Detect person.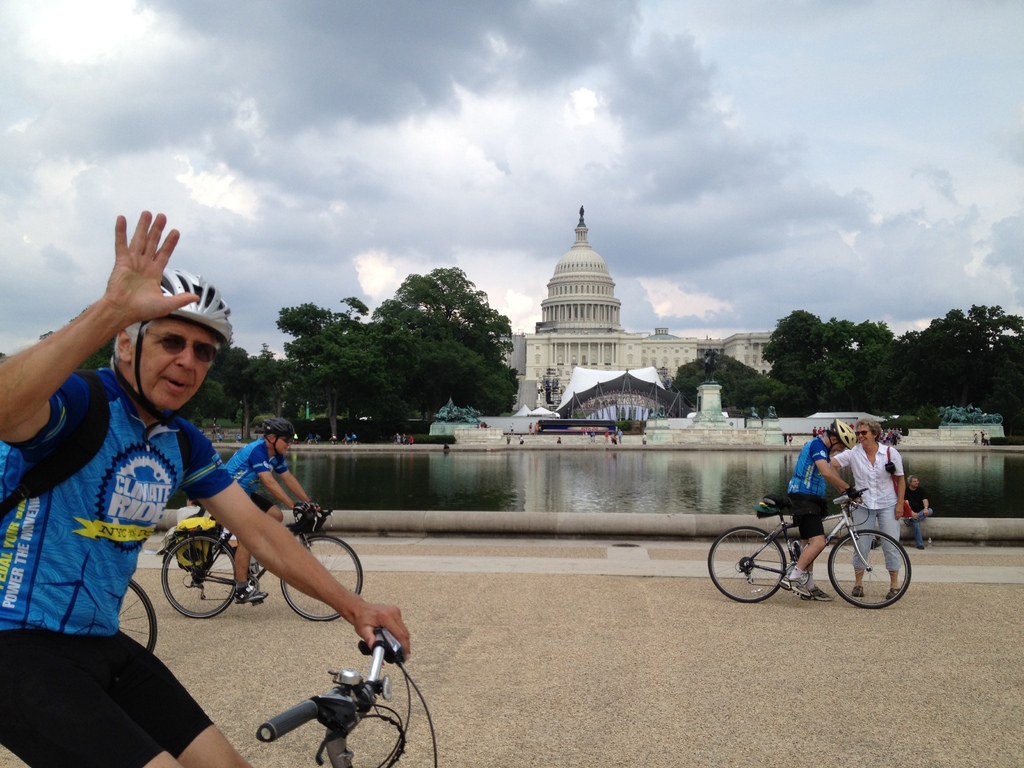
Detected at l=344, t=435, r=351, b=444.
